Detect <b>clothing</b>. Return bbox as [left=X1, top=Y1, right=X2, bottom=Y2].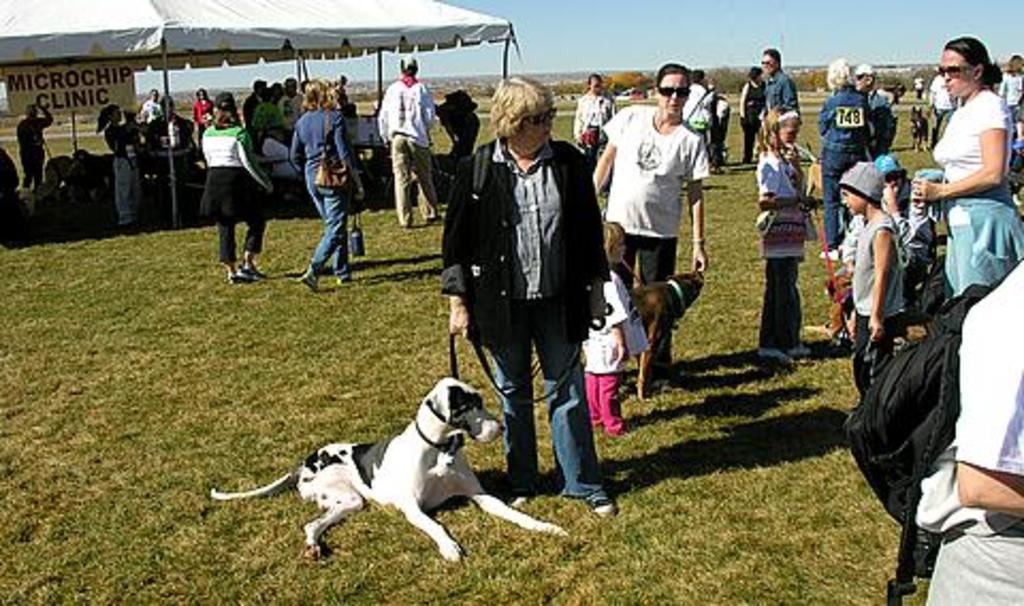
[left=919, top=250, right=1022, bottom=604].
